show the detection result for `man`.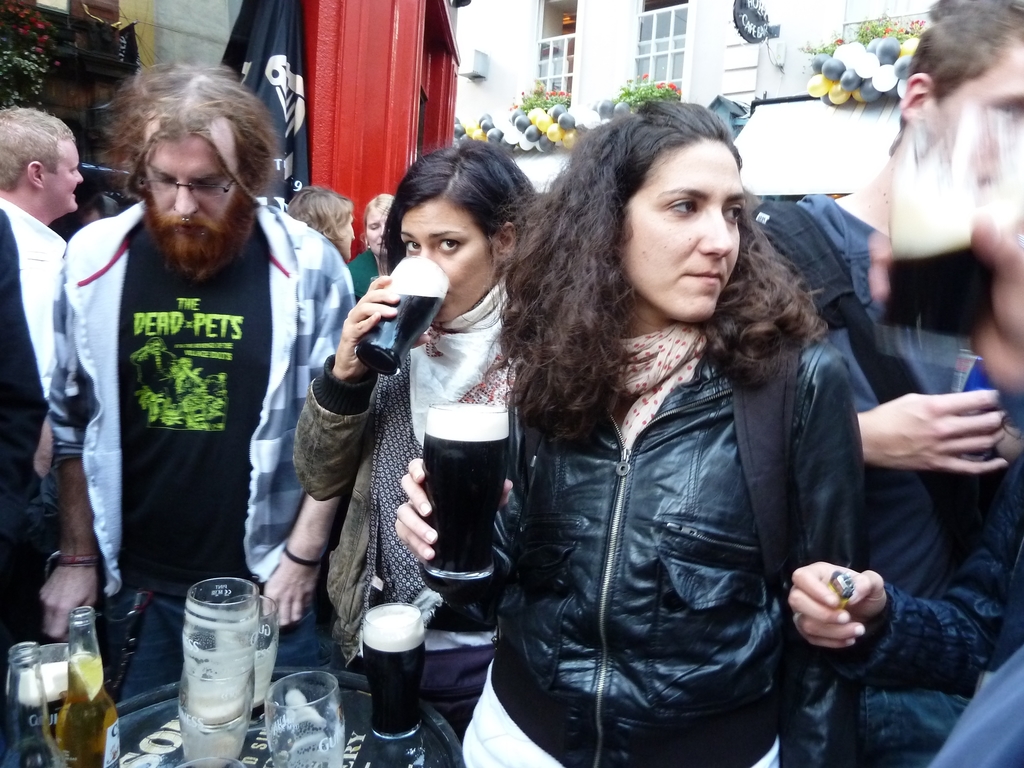
locate(0, 104, 86, 430).
